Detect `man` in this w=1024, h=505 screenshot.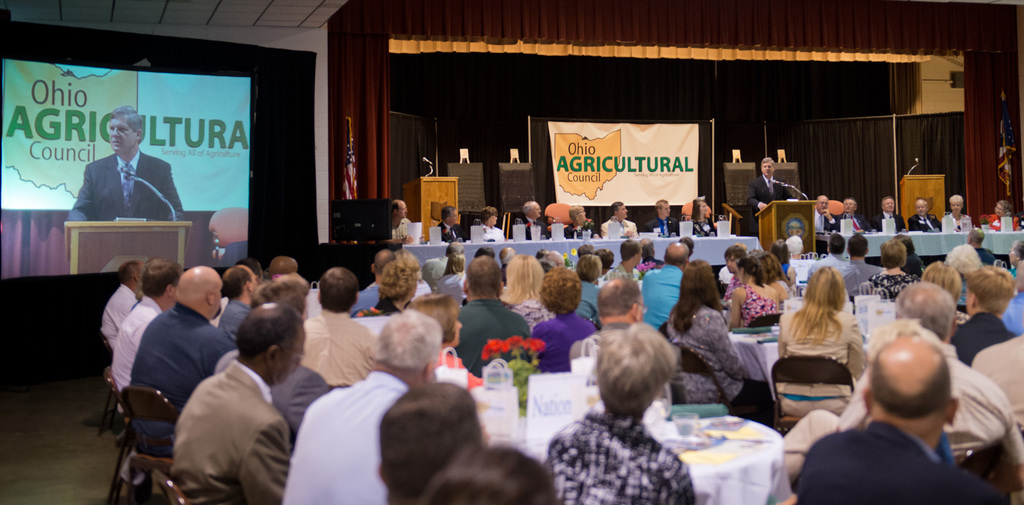
Detection: (left=505, top=198, right=547, bottom=243).
